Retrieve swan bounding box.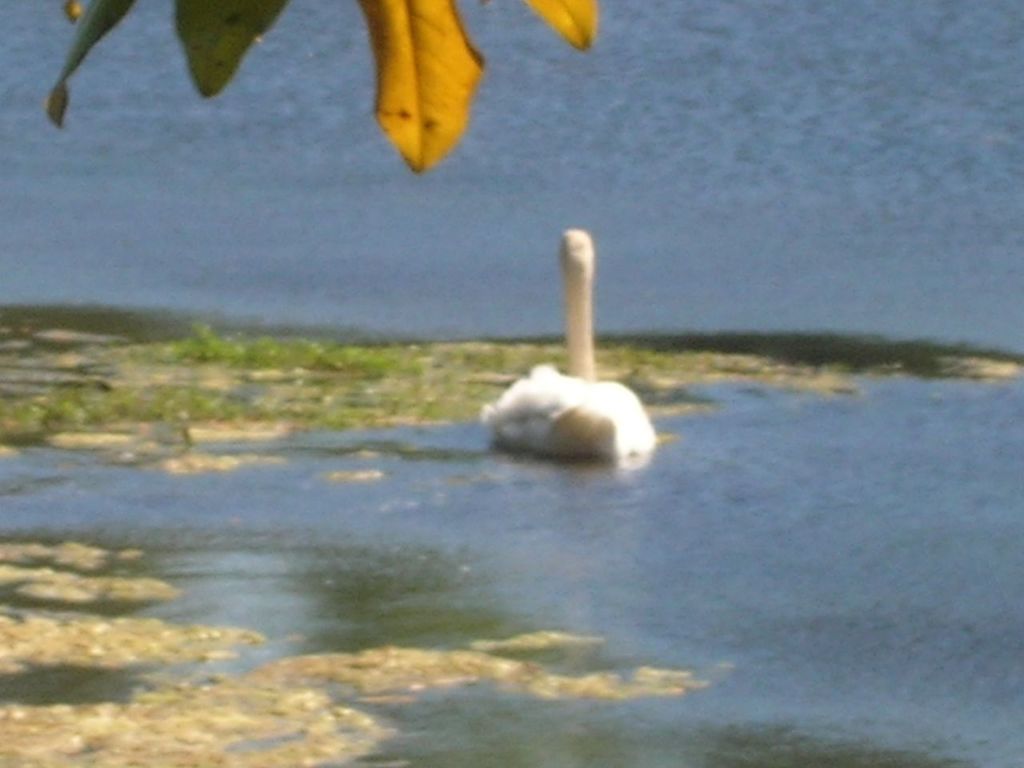
Bounding box: locate(474, 220, 666, 457).
